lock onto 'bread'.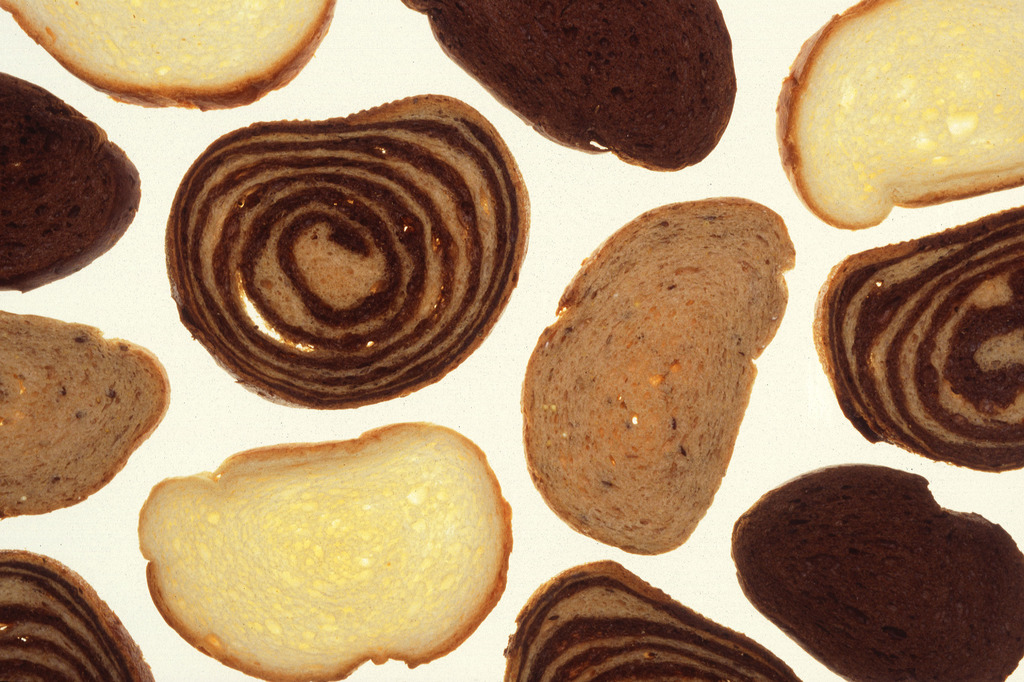
Locked: rect(0, 312, 172, 518).
